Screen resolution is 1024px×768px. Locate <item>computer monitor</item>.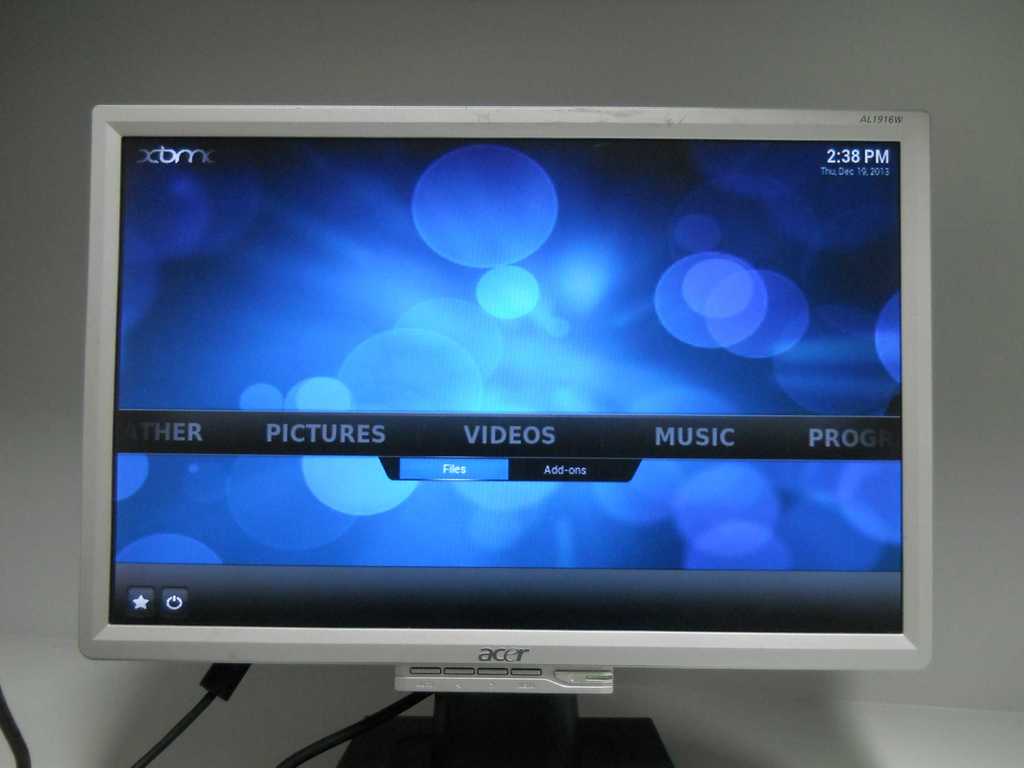
pyautogui.locateOnScreen(76, 103, 932, 767).
